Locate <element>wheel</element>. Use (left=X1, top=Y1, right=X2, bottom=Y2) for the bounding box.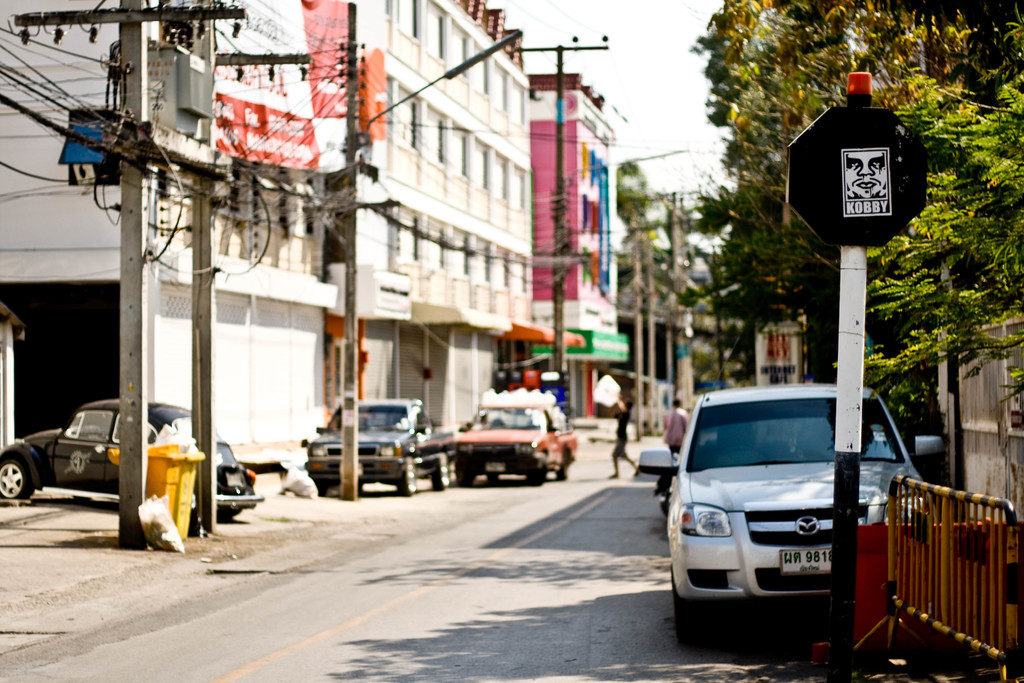
(left=211, top=507, right=238, bottom=518).
